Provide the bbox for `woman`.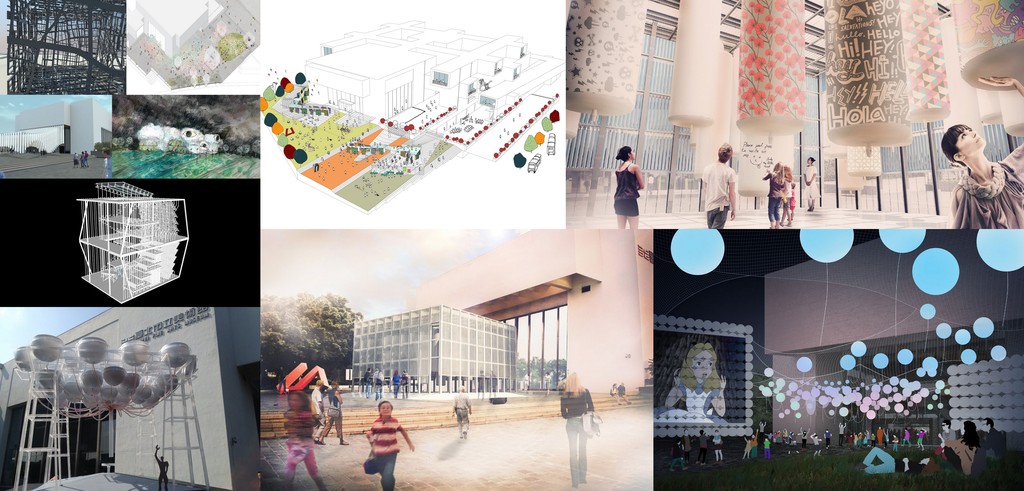
l=611, t=140, r=650, b=231.
